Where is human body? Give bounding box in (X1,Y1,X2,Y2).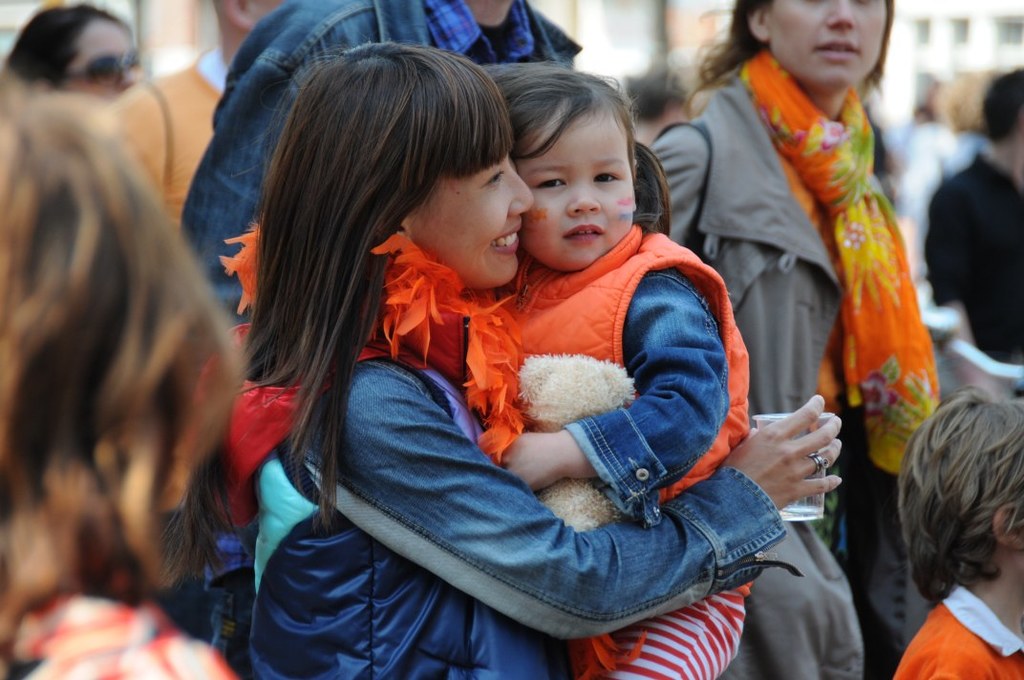
(926,148,1023,405).
